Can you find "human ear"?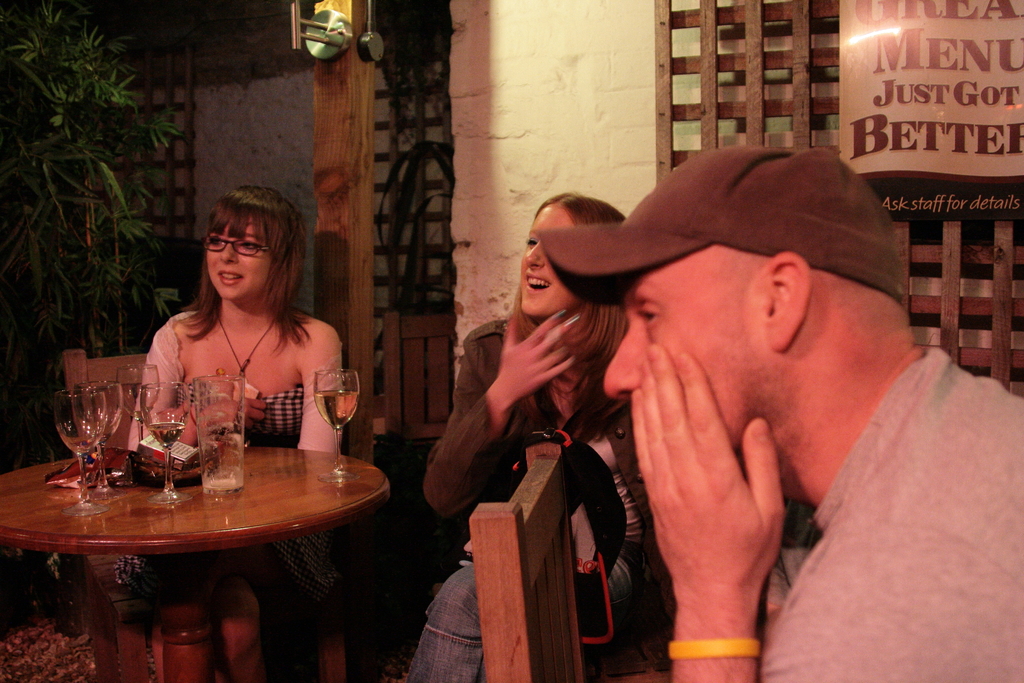
Yes, bounding box: [762, 253, 814, 348].
